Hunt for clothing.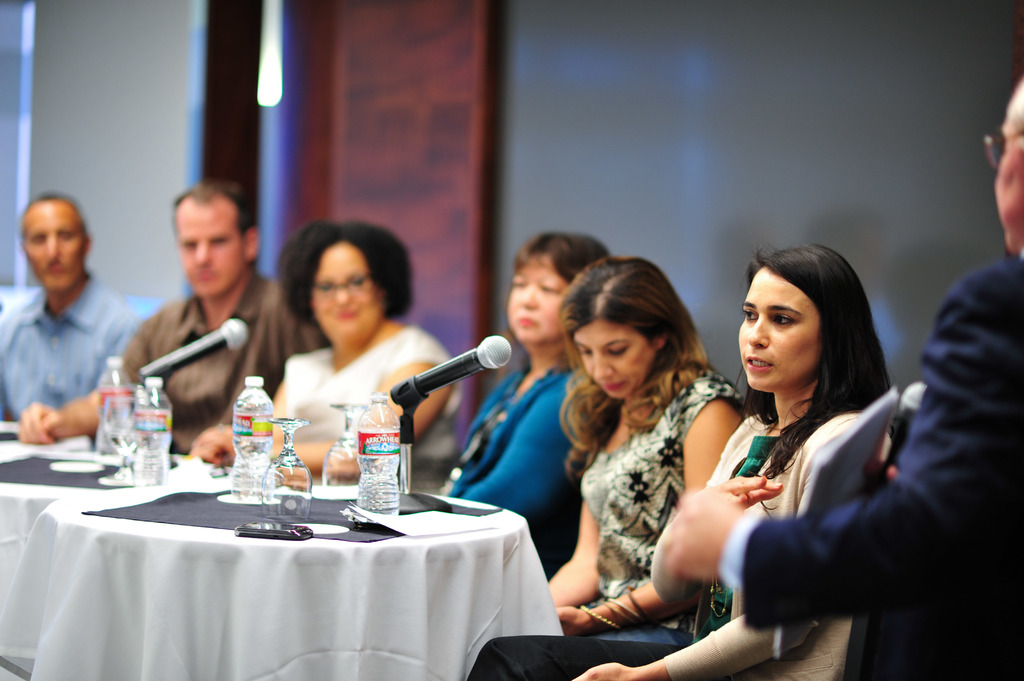
Hunted down at select_region(670, 248, 1023, 680).
